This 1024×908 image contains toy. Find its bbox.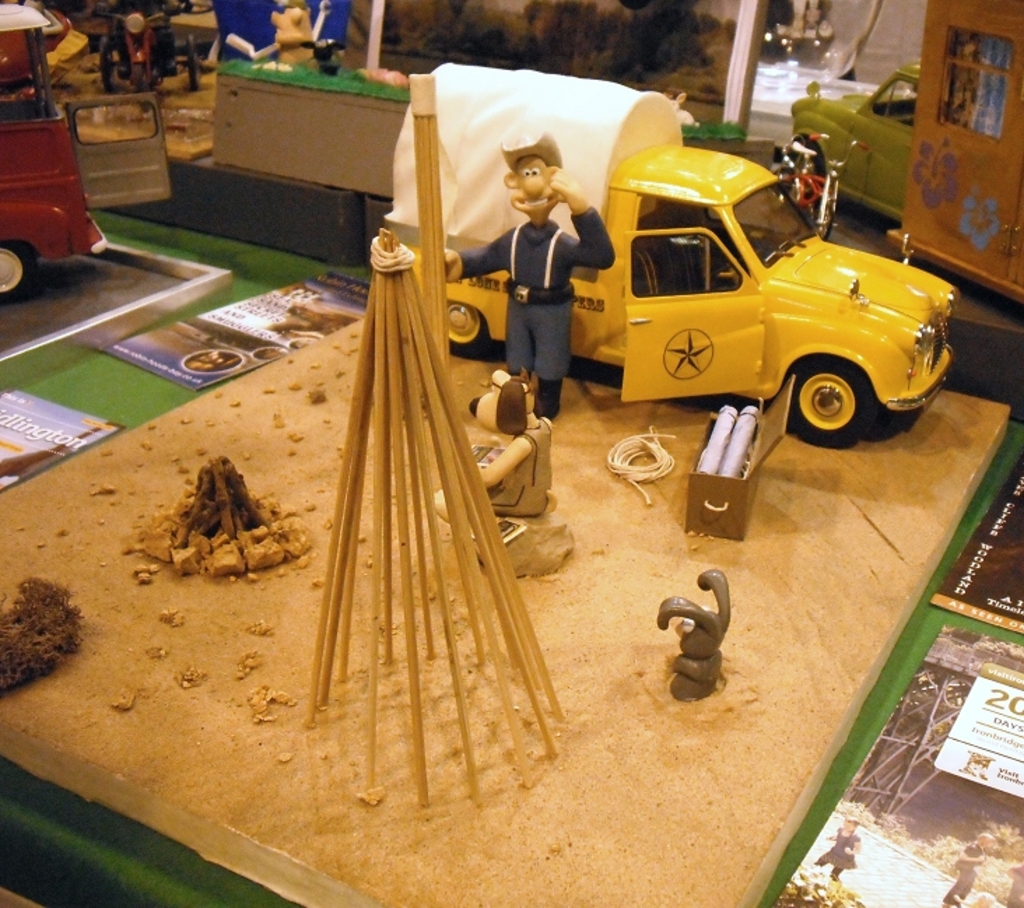
(403,73,469,390).
